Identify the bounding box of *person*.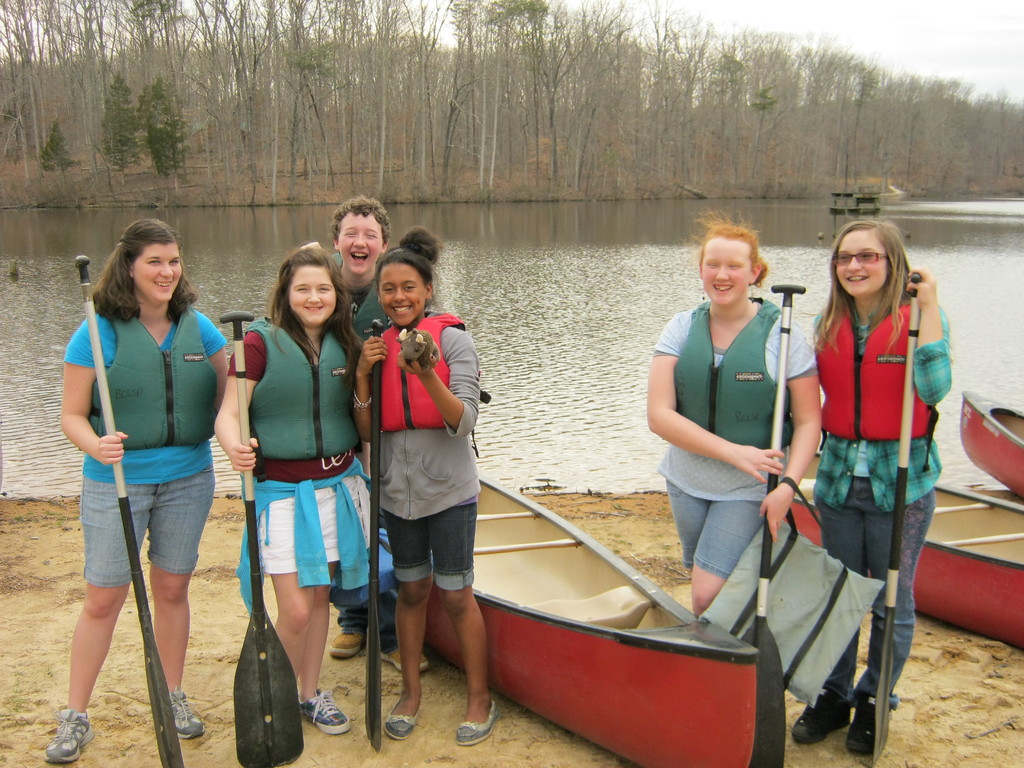
bbox=[637, 220, 829, 621].
